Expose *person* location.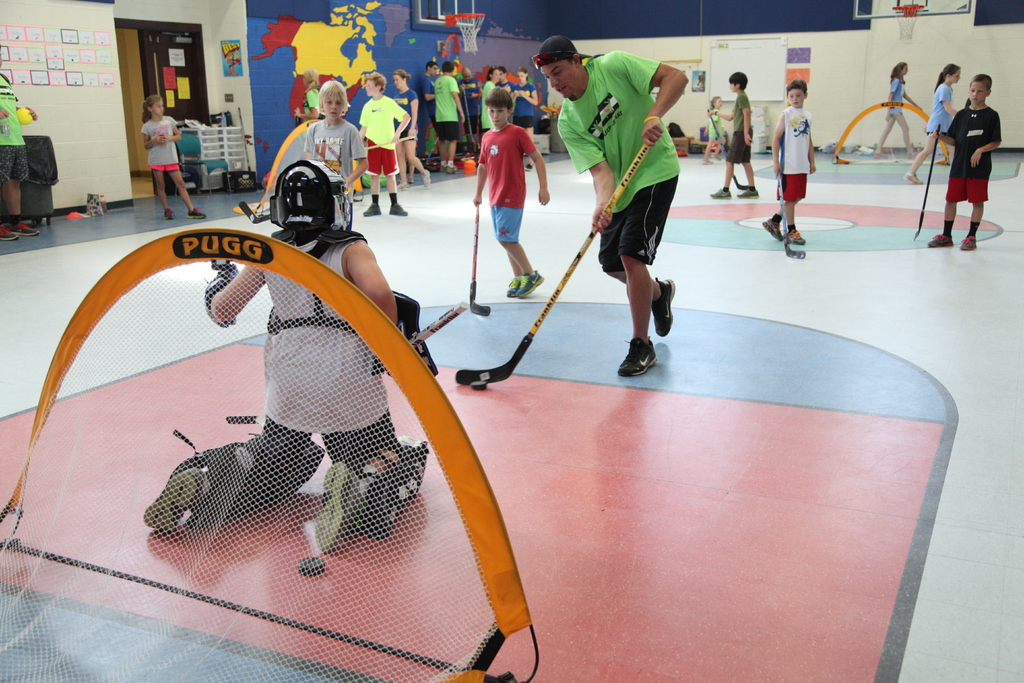
Exposed at 300:85:374:235.
